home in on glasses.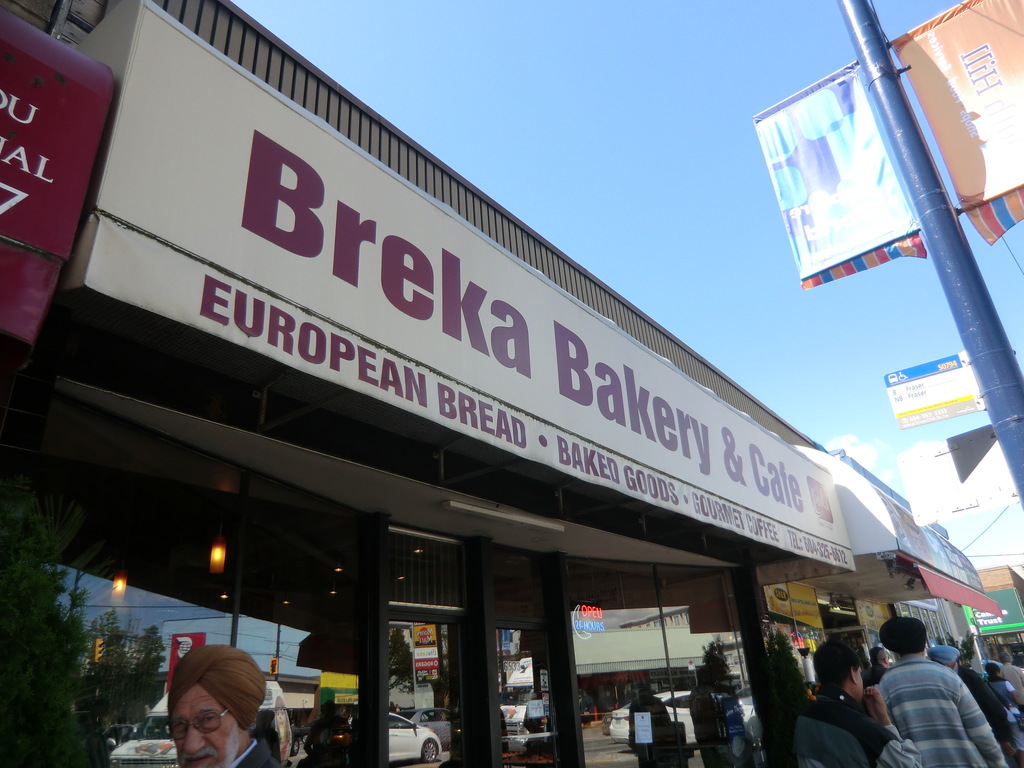
Homed in at {"x1": 169, "y1": 699, "x2": 230, "y2": 736}.
